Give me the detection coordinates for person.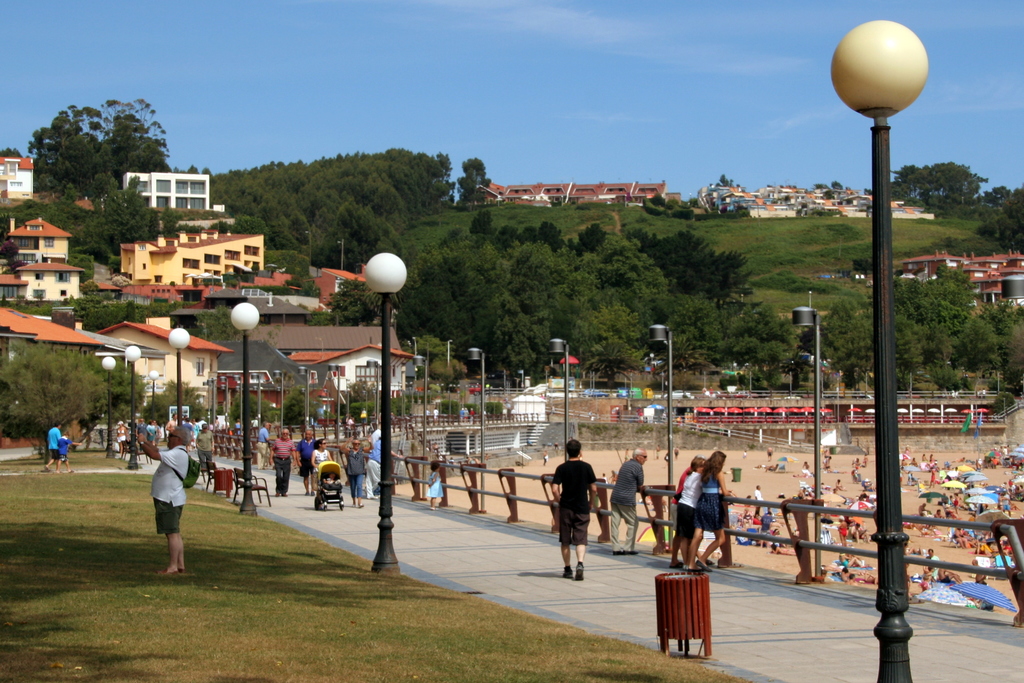
<region>46, 422, 61, 472</region>.
